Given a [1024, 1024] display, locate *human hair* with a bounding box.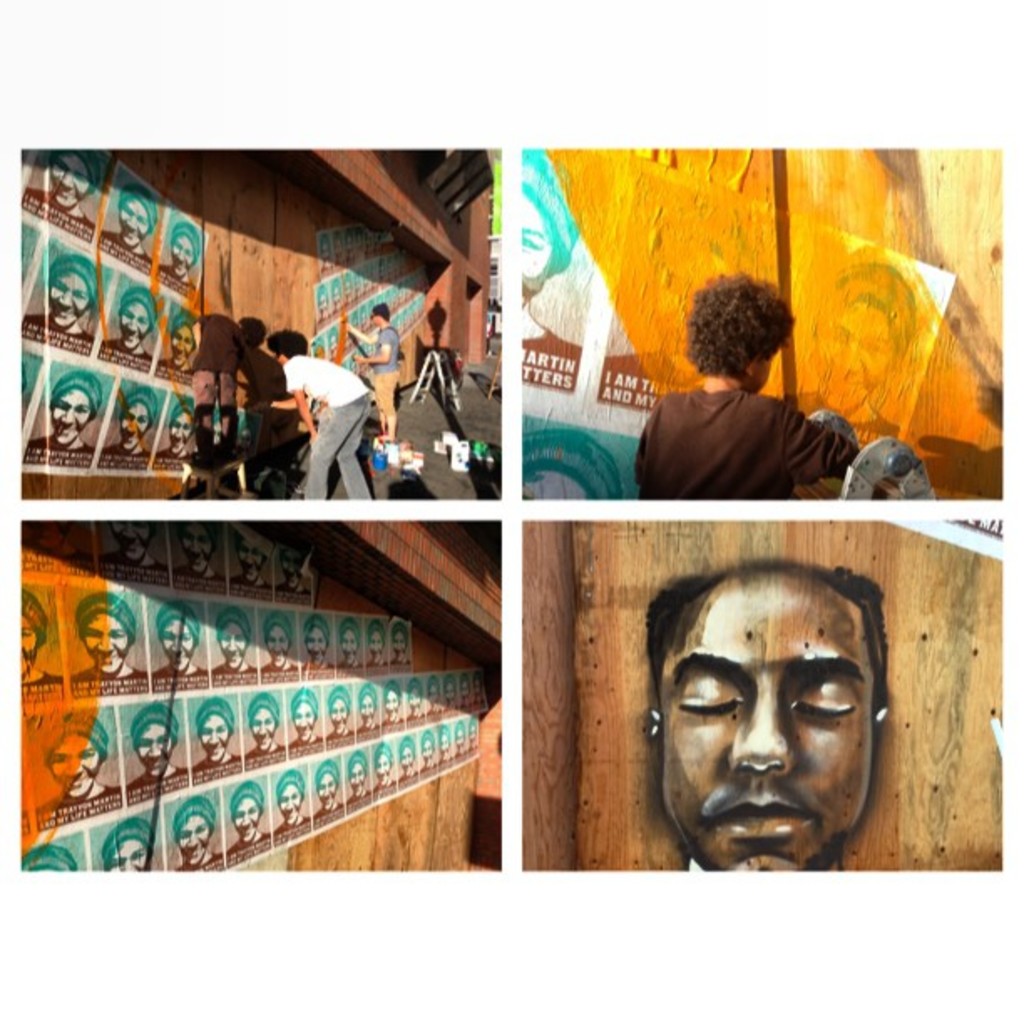
Located: [192,703,234,728].
